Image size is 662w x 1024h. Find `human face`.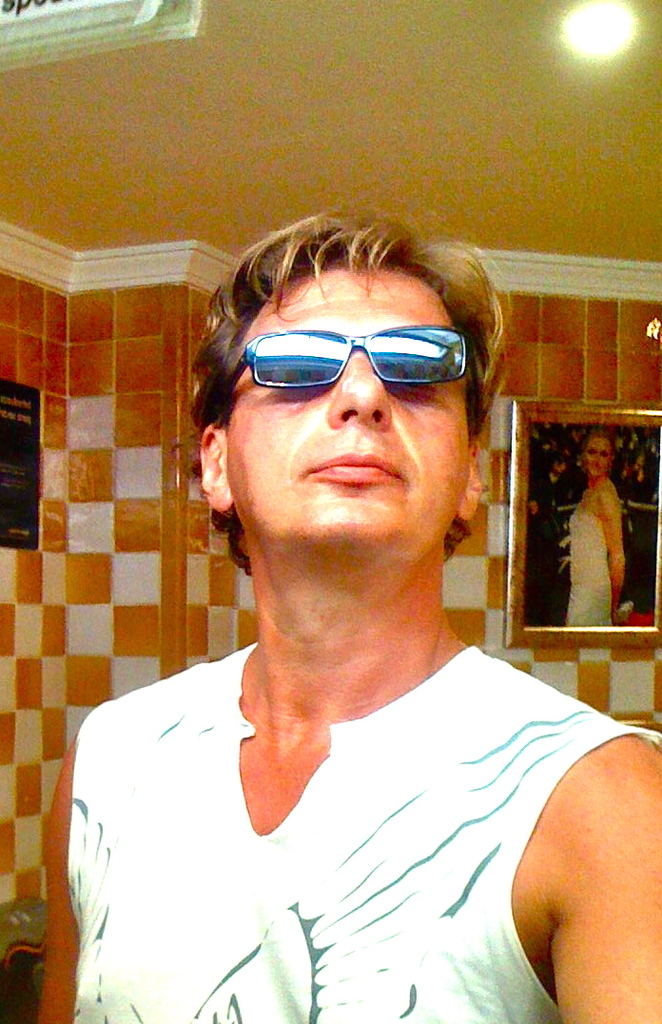
214:271:460:580.
